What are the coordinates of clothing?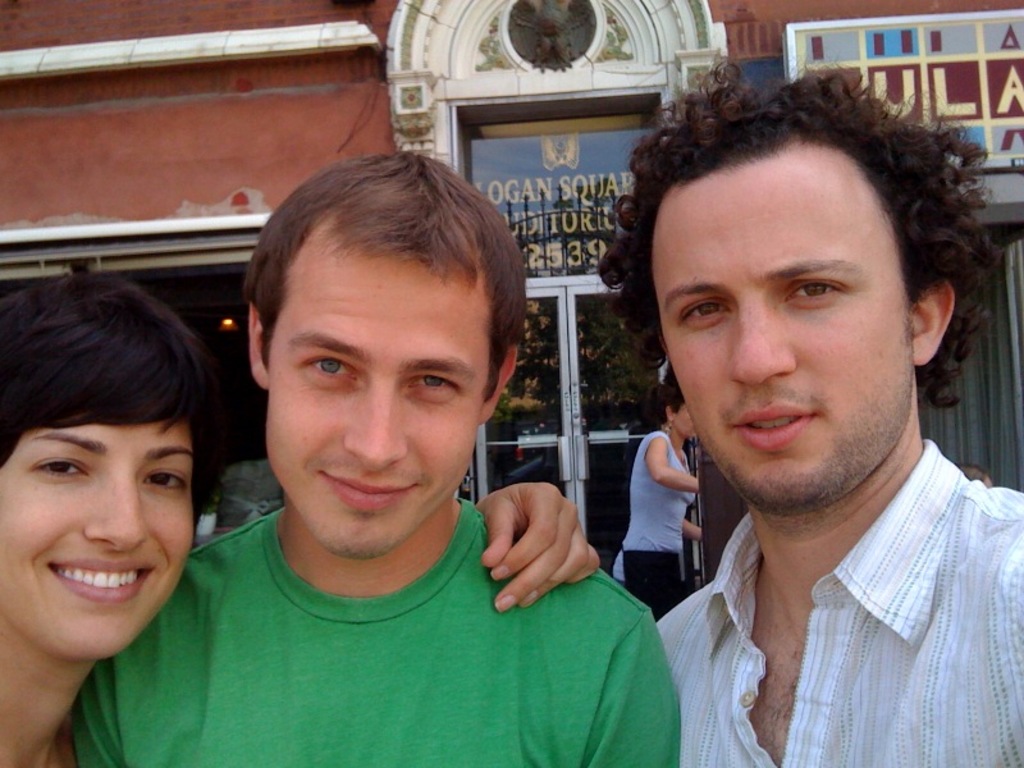
<region>110, 483, 686, 739</region>.
